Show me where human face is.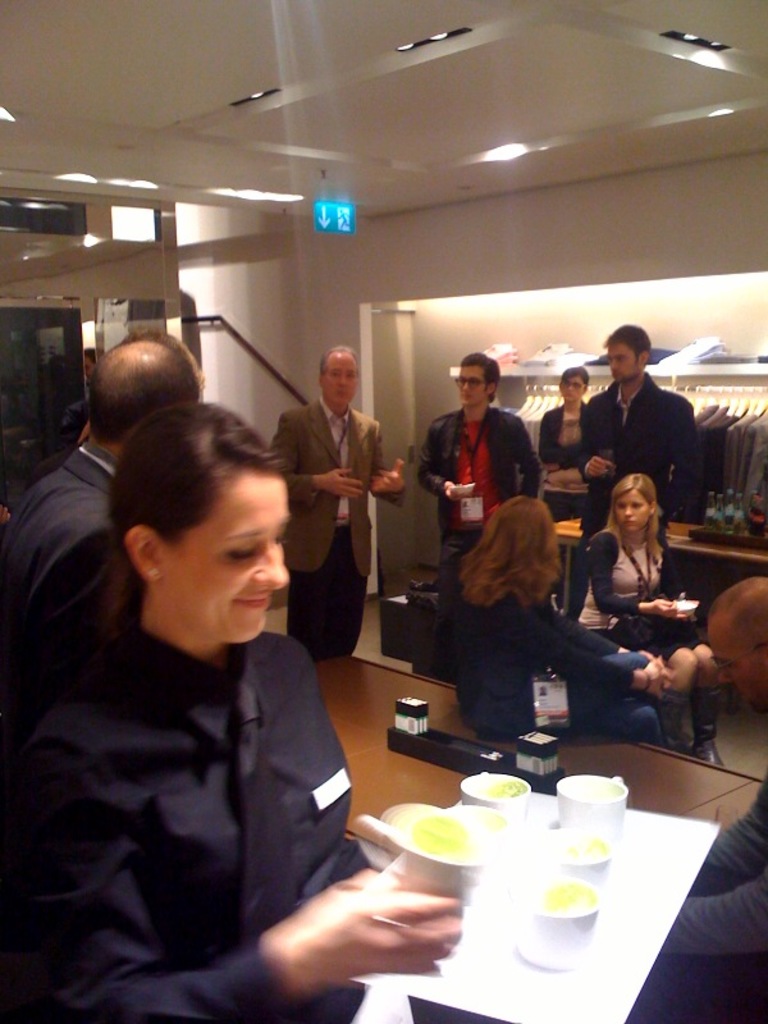
human face is at 714, 630, 767, 707.
